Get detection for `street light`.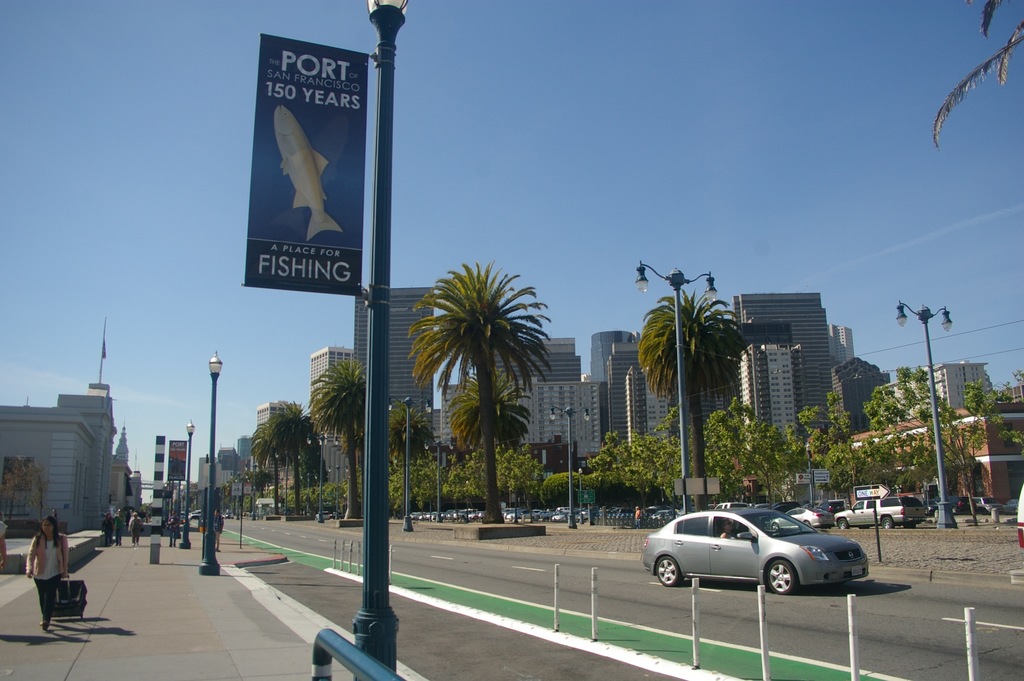
Detection: (630, 261, 725, 517).
